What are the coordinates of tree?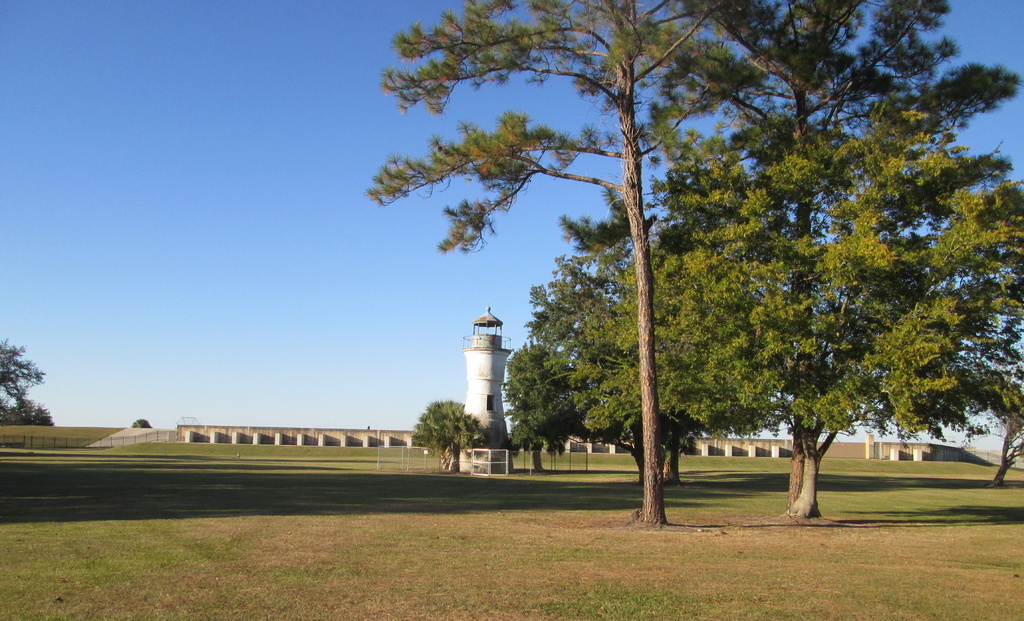
[500,0,1023,511].
